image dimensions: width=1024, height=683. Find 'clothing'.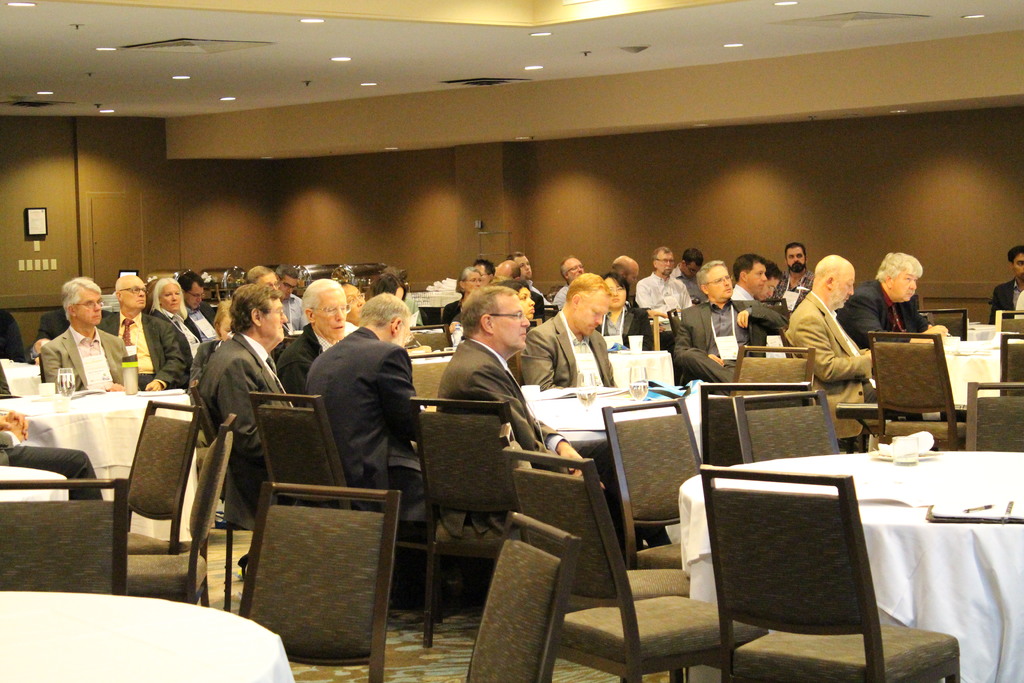
(836,277,934,352).
